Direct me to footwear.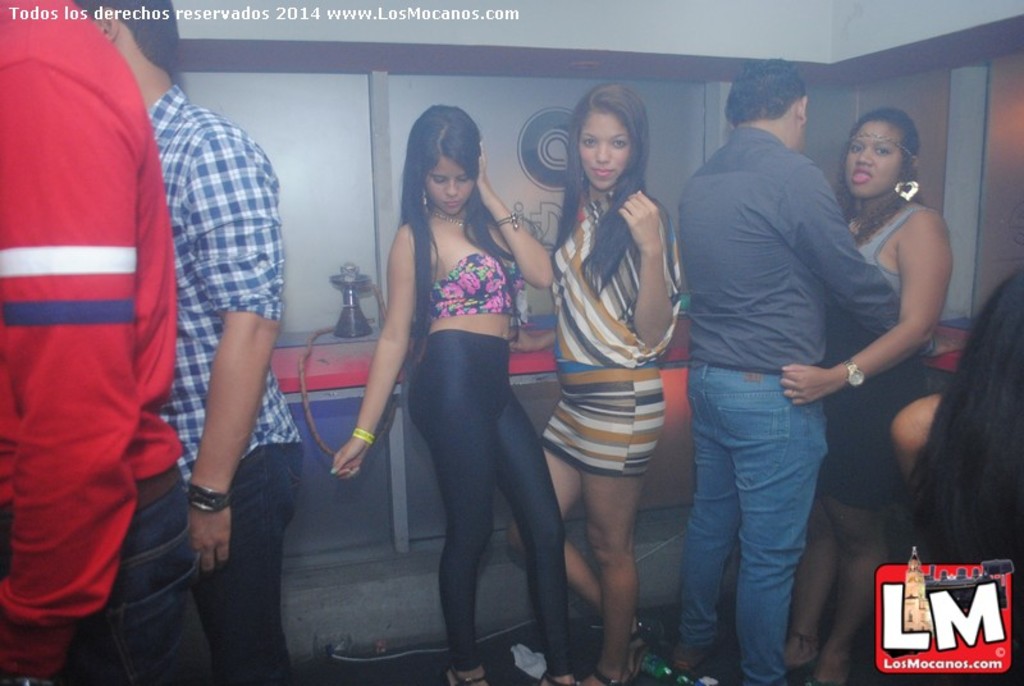
Direction: <box>785,631,820,678</box>.
